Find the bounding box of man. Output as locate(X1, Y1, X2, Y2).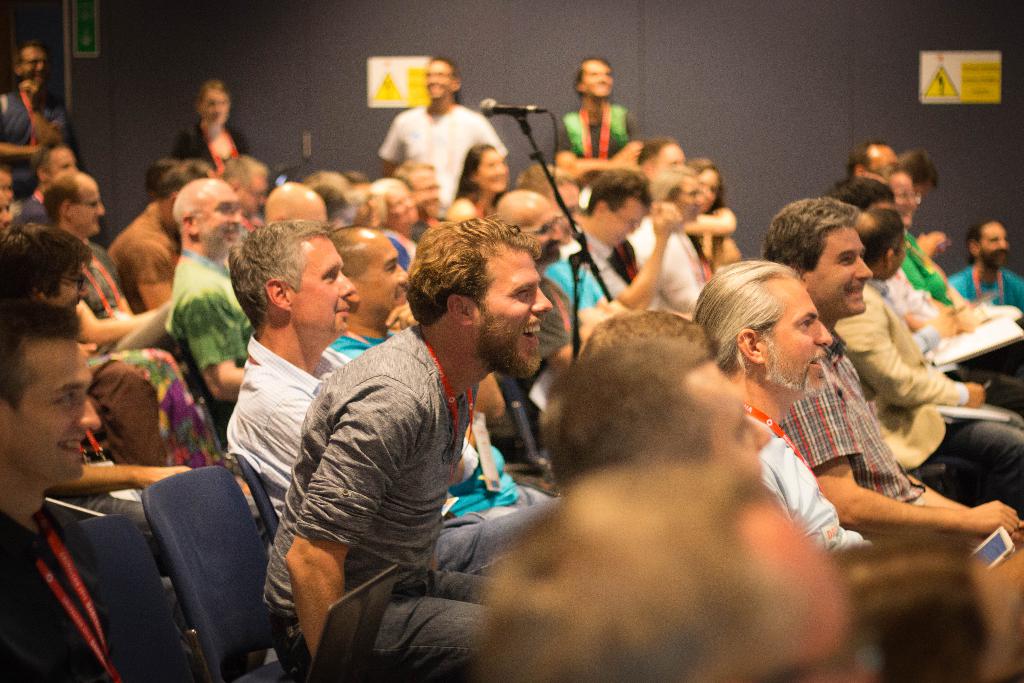
locate(572, 168, 681, 313).
